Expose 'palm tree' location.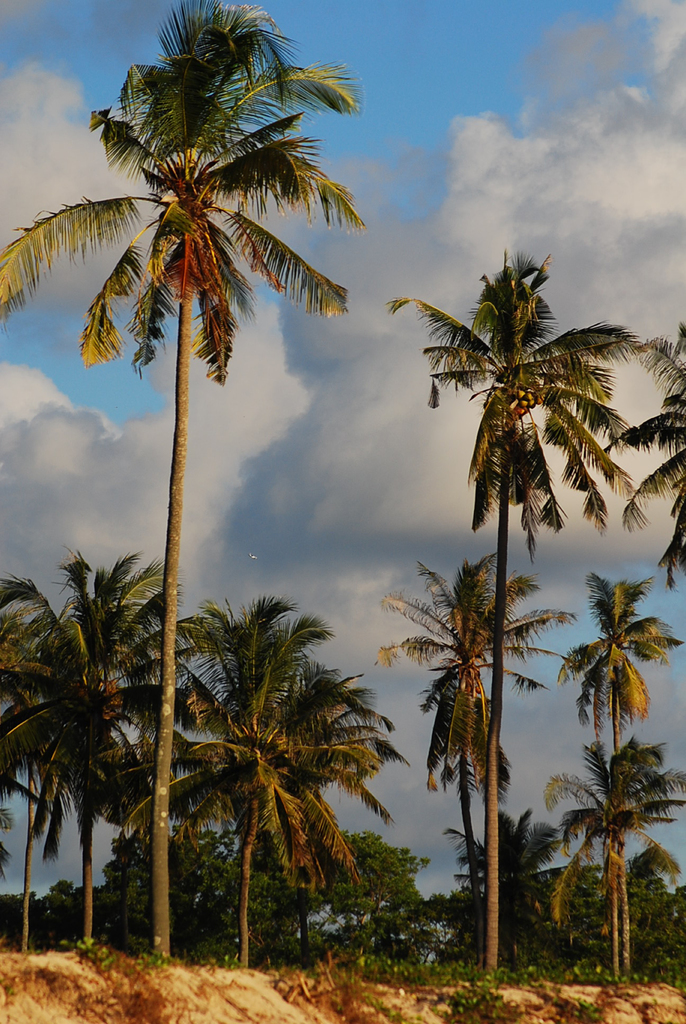
Exposed at 382:252:633:988.
